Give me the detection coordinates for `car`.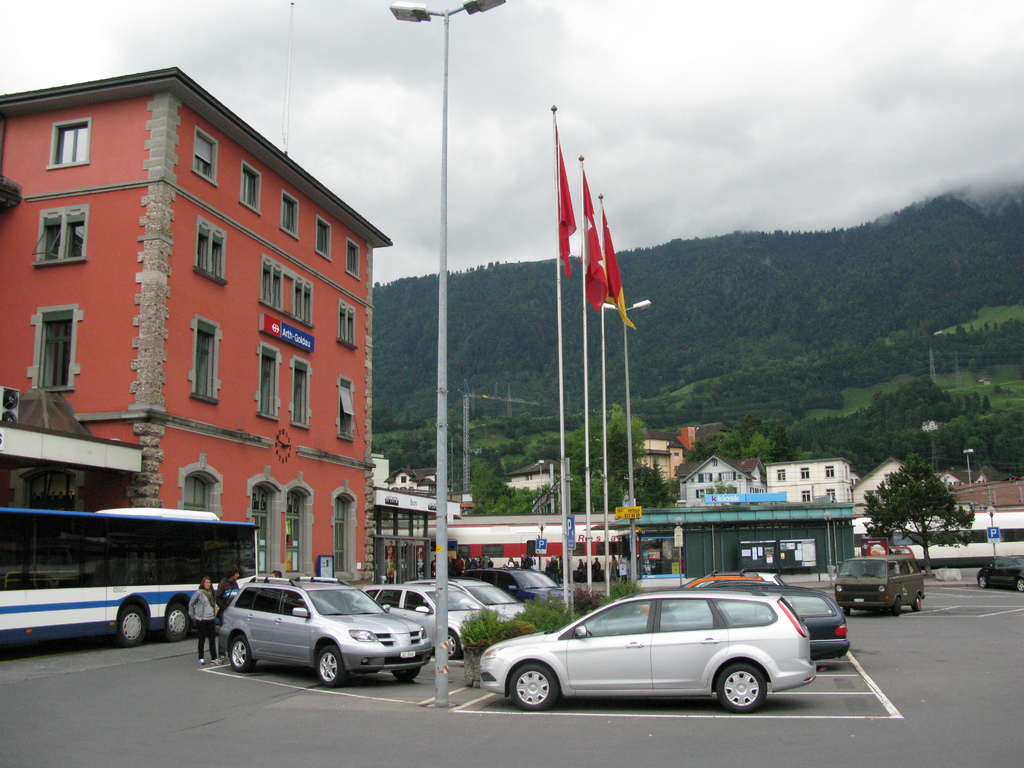
box(469, 586, 829, 719).
